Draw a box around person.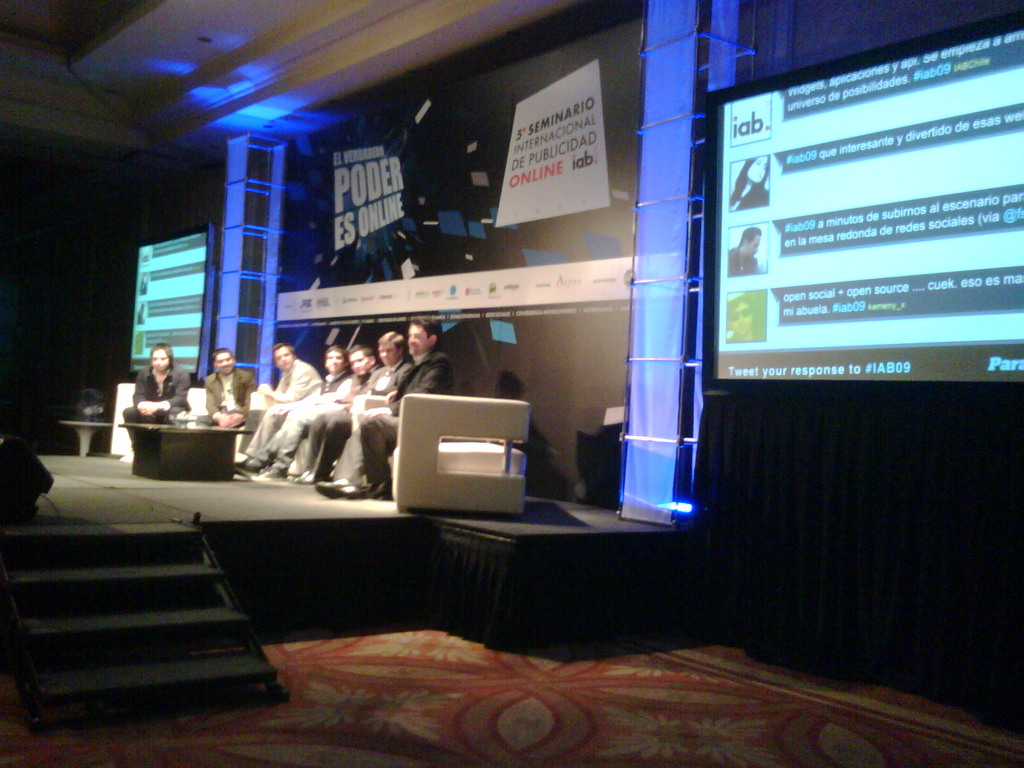
(232,345,355,479).
